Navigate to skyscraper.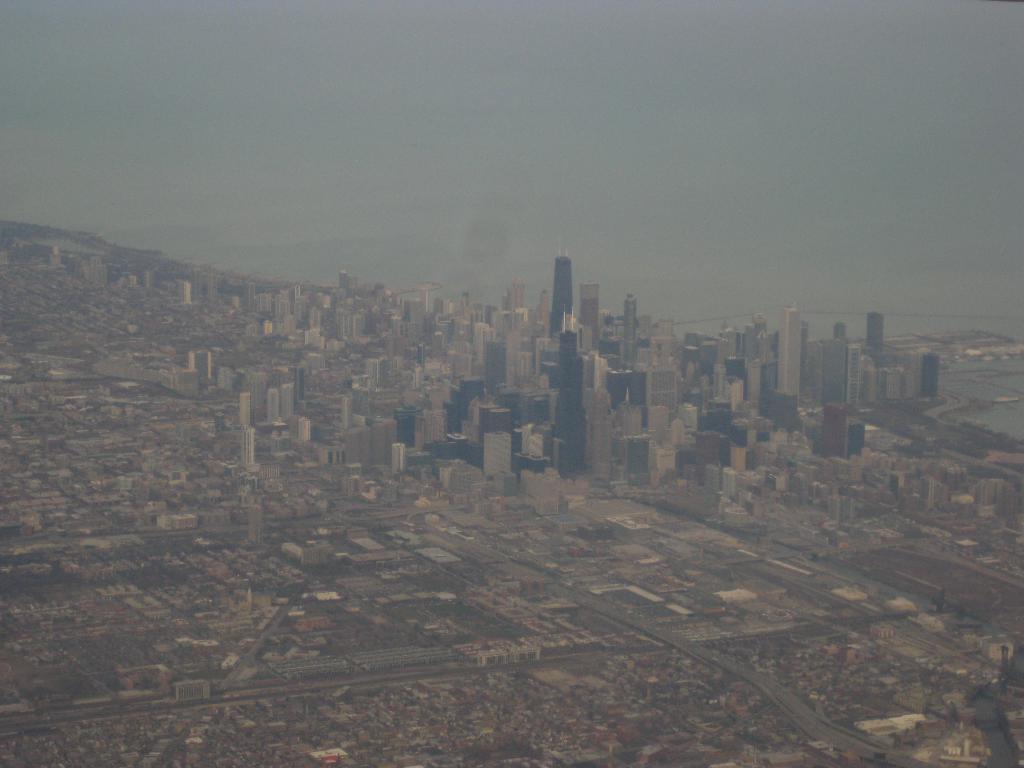
Navigation target: box(550, 242, 575, 334).
